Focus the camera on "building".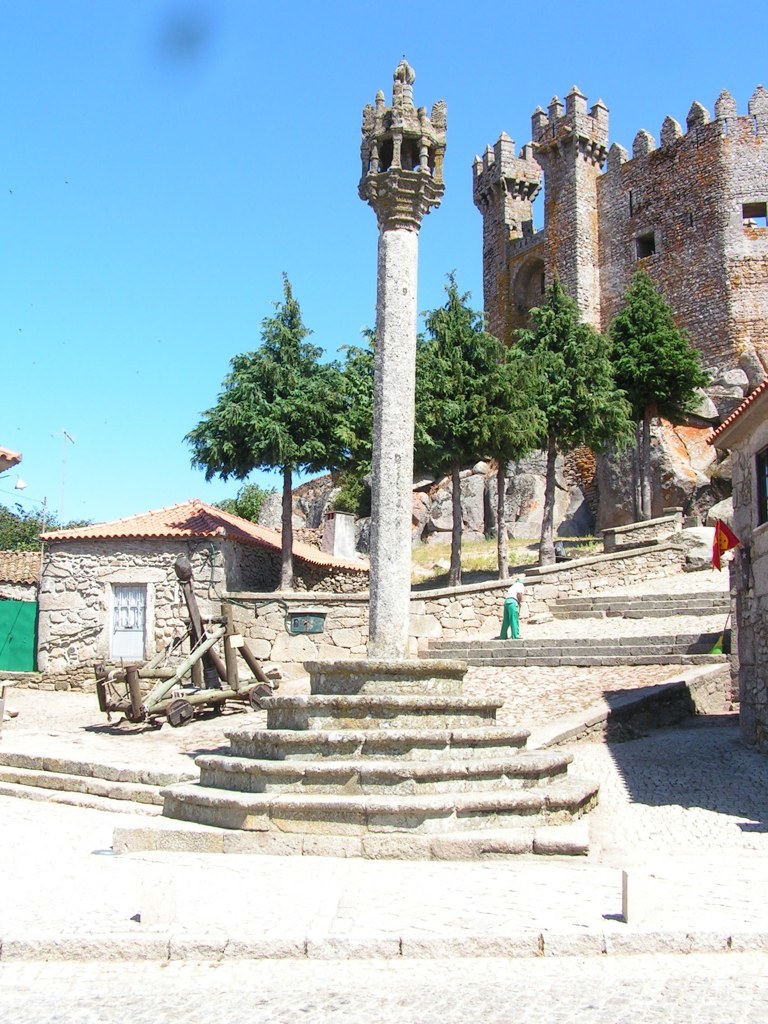
Focus region: <bbox>37, 503, 383, 675</bbox>.
